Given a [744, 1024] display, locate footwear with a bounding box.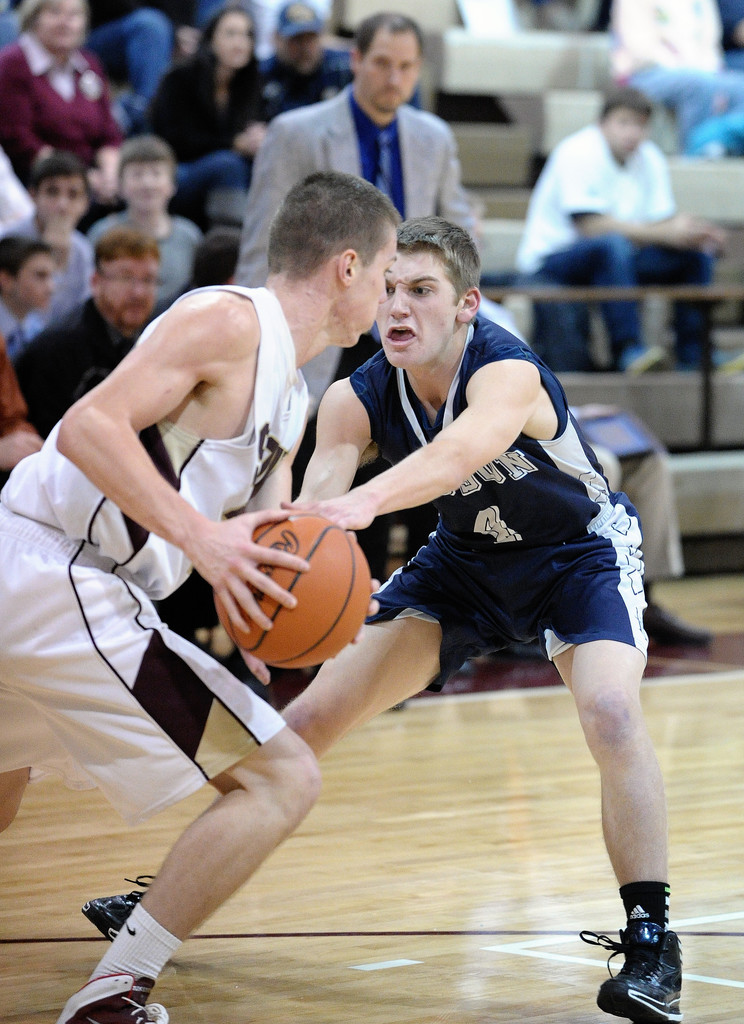
Located: l=53, t=973, r=172, b=1023.
